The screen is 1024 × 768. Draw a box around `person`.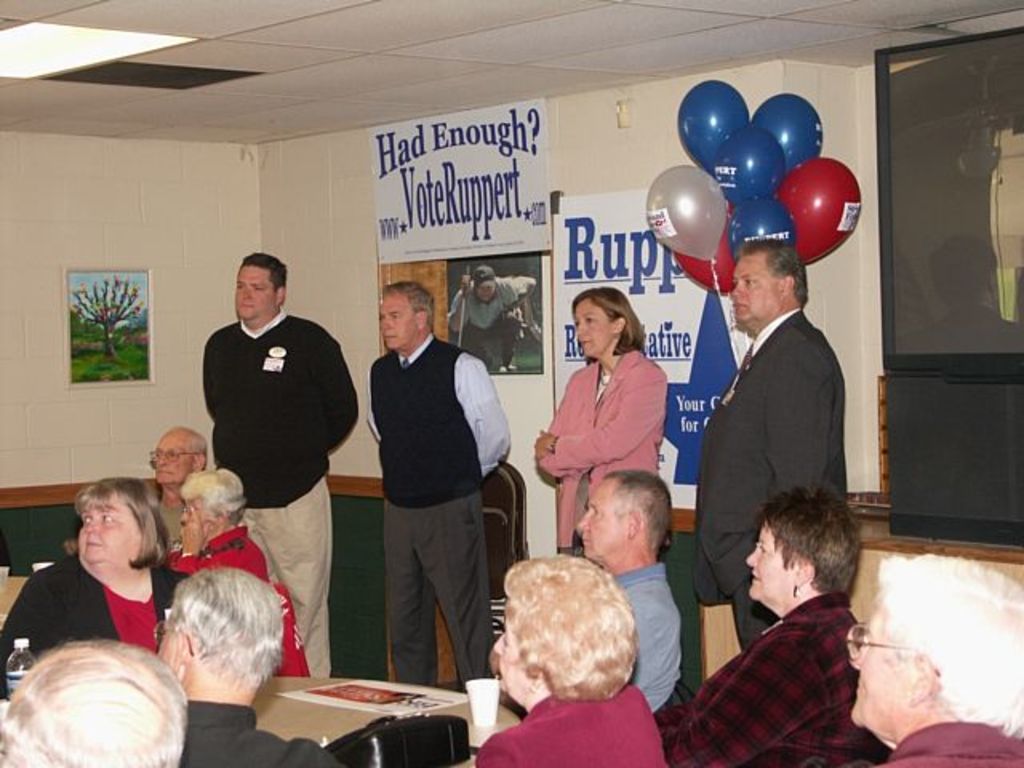
[left=459, top=544, right=685, bottom=766].
